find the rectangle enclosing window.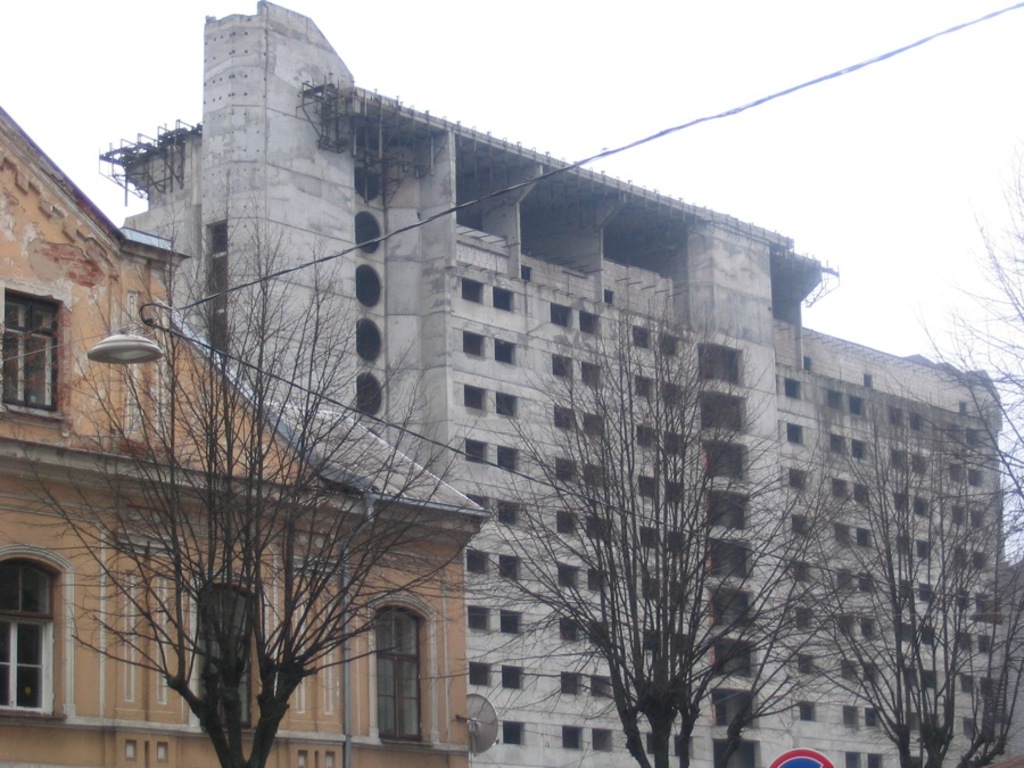
x1=185 y1=570 x2=259 y2=738.
